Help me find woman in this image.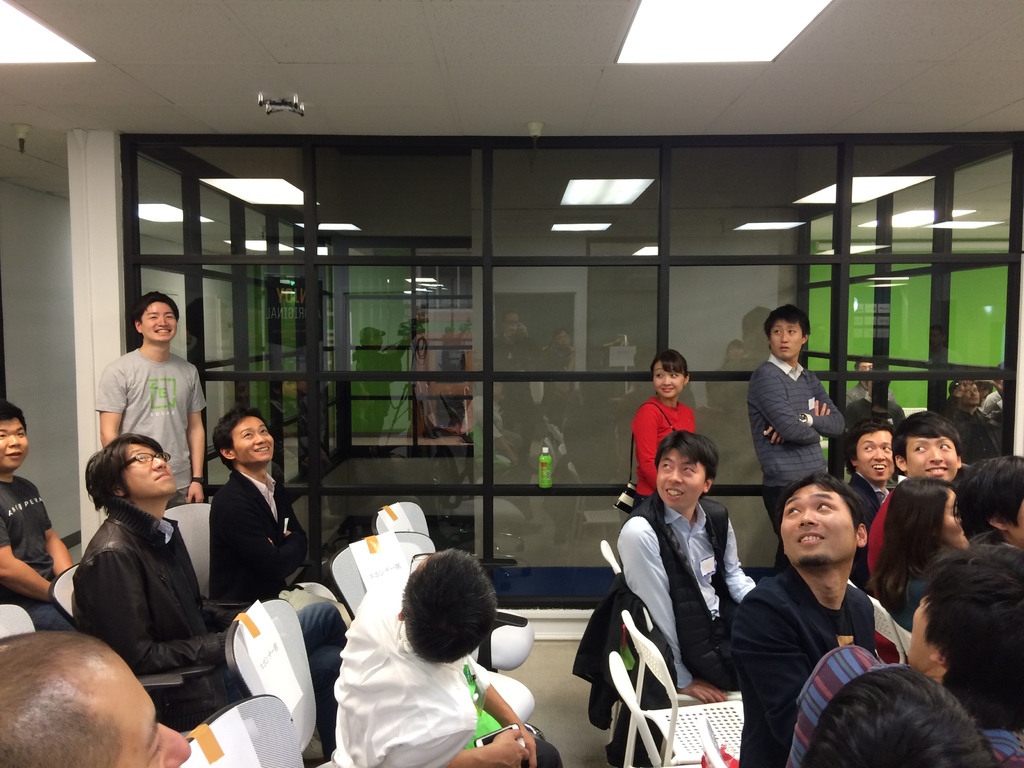
Found it: <bbox>865, 473, 966, 645</bbox>.
